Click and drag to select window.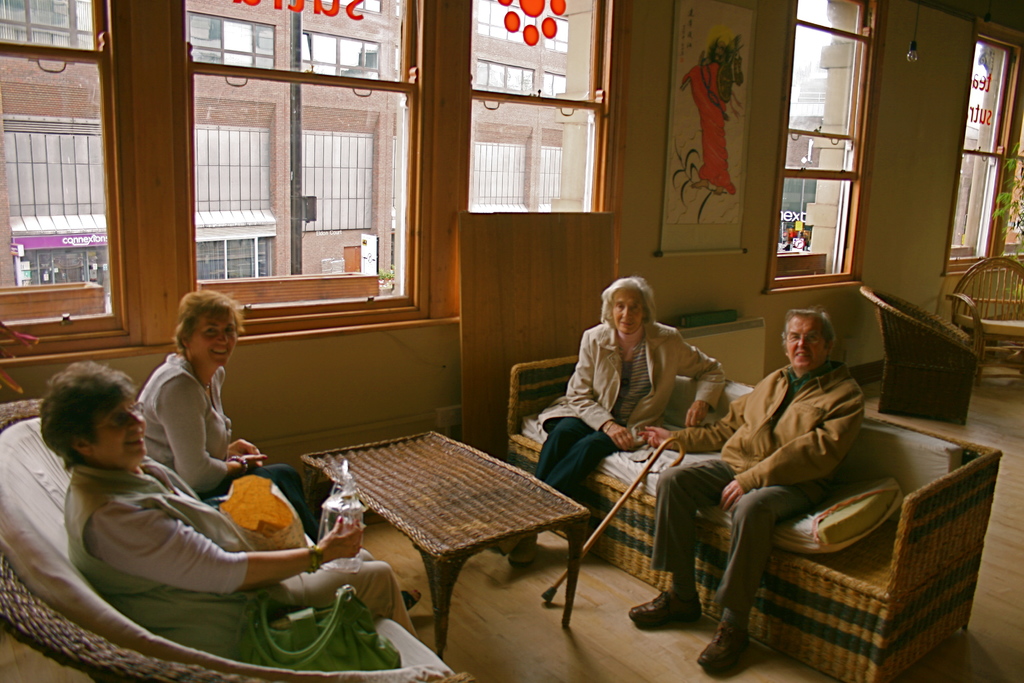
Selection: region(932, 10, 1023, 284).
